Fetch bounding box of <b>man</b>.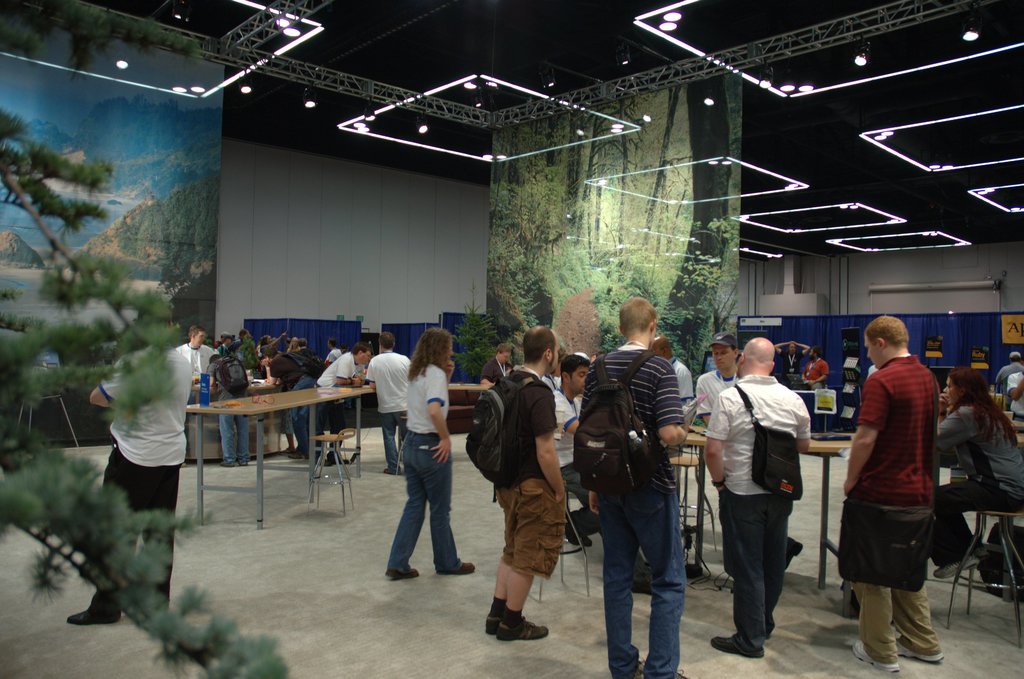
Bbox: Rect(388, 325, 473, 573).
